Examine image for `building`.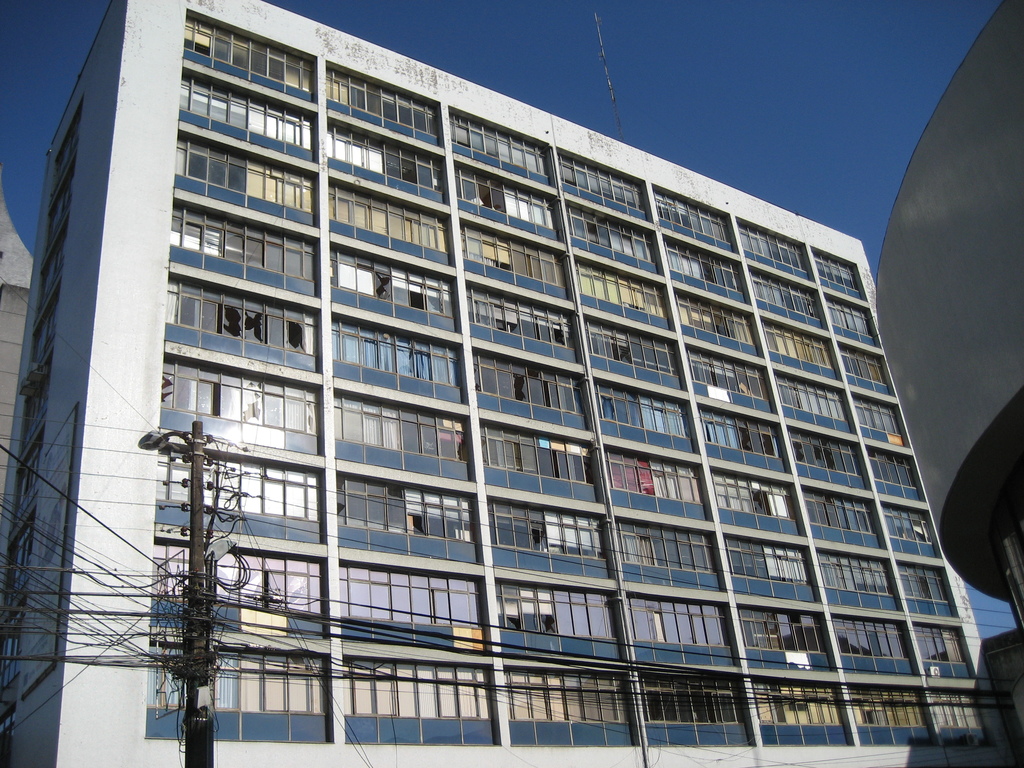
Examination result: 0/0/991/765.
